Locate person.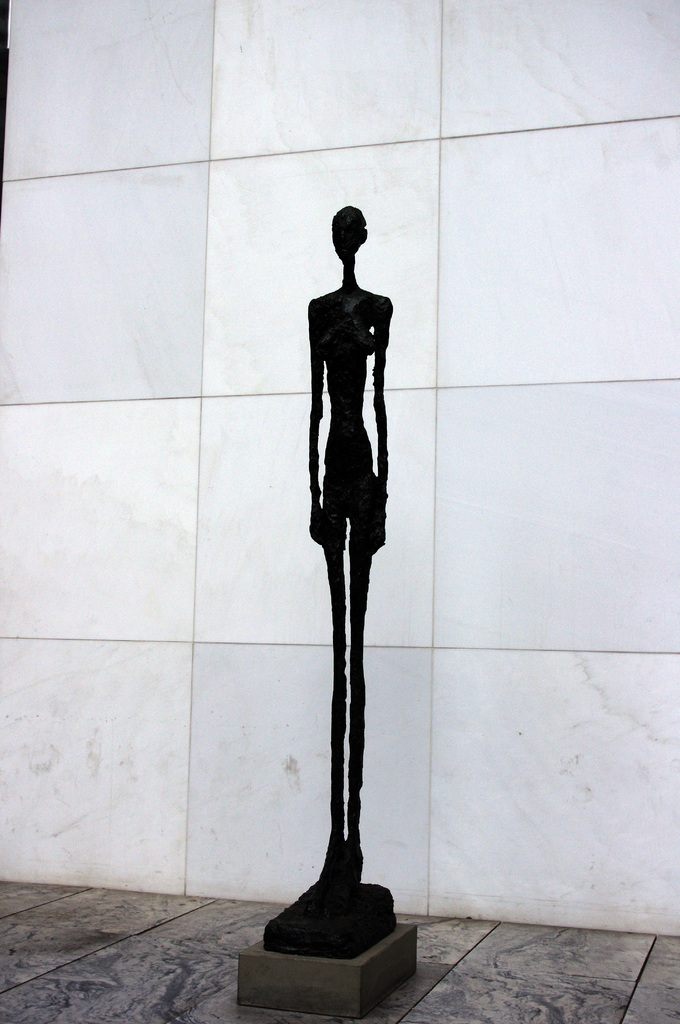
Bounding box: bbox(304, 198, 401, 897).
